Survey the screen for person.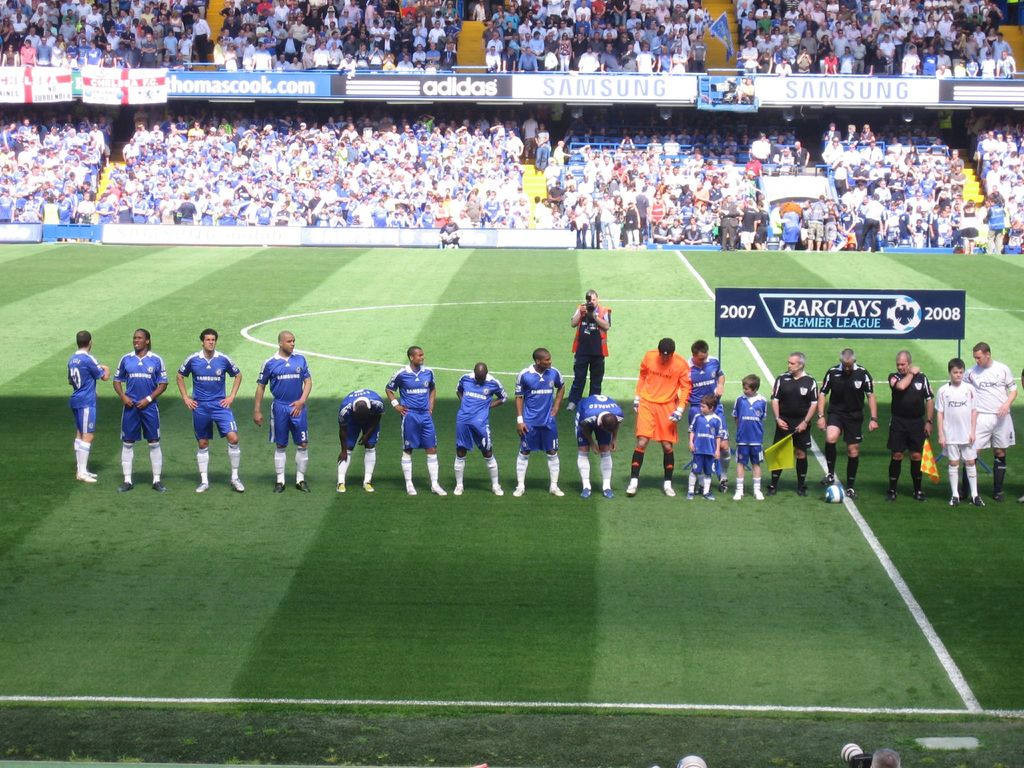
Survey found: [114, 327, 166, 491].
